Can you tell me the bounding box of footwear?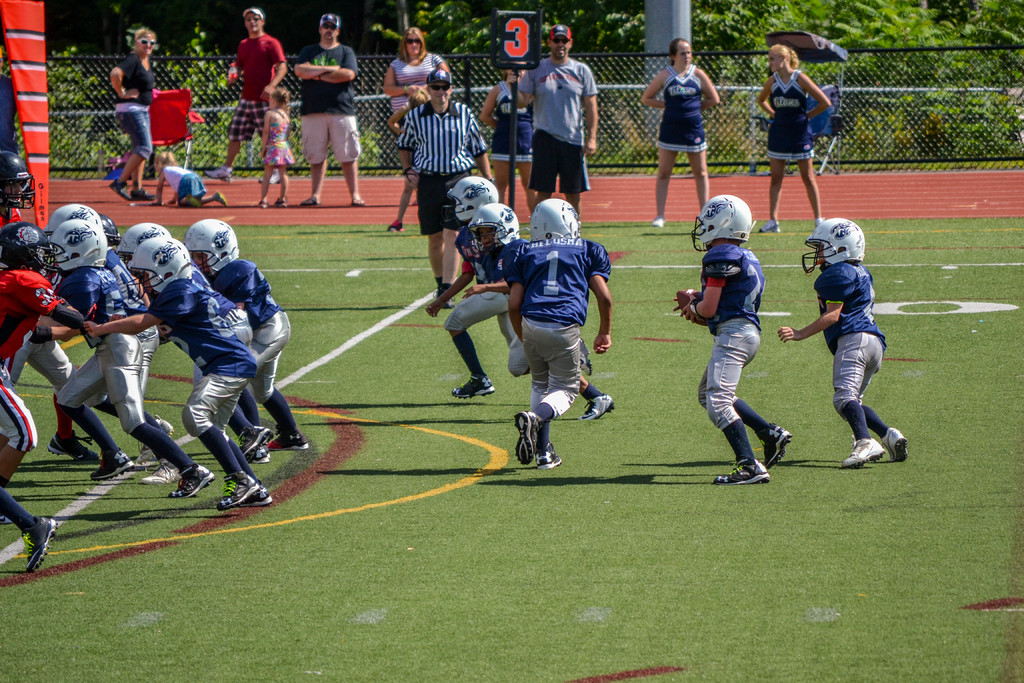
select_region(205, 168, 231, 180).
